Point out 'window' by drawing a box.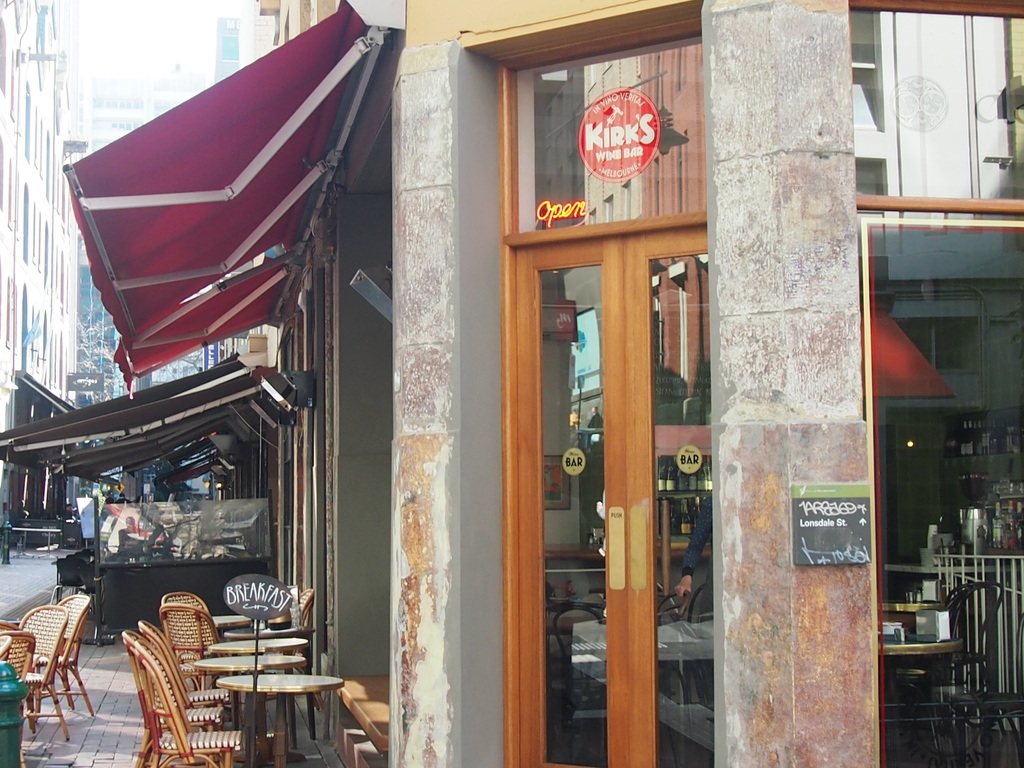
select_region(847, 4, 1023, 205).
